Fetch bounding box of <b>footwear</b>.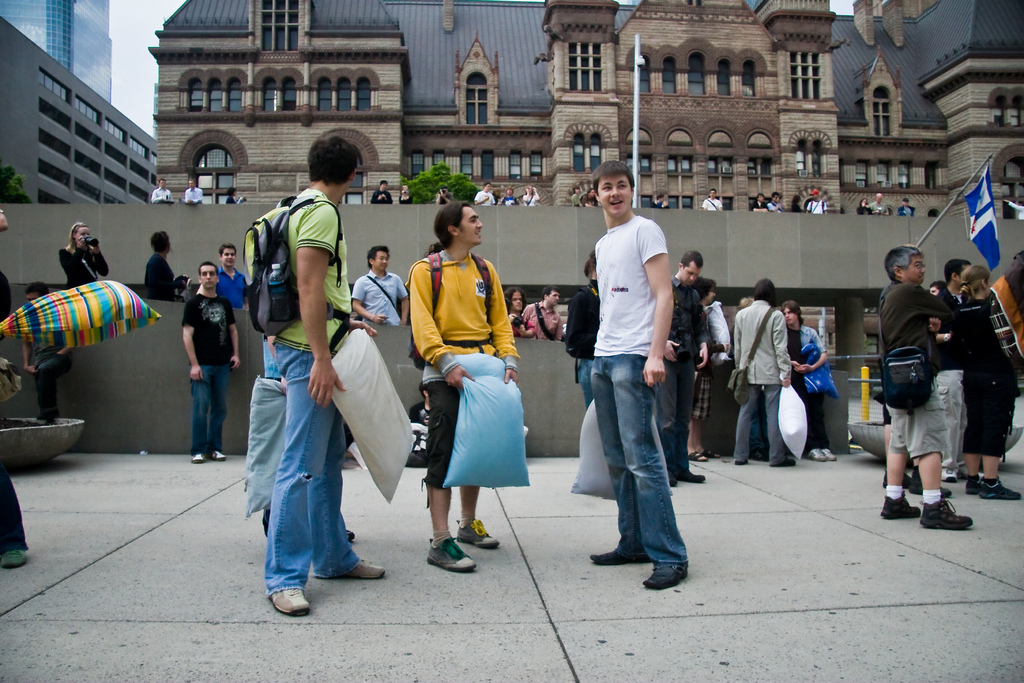
Bbox: (643,558,689,592).
